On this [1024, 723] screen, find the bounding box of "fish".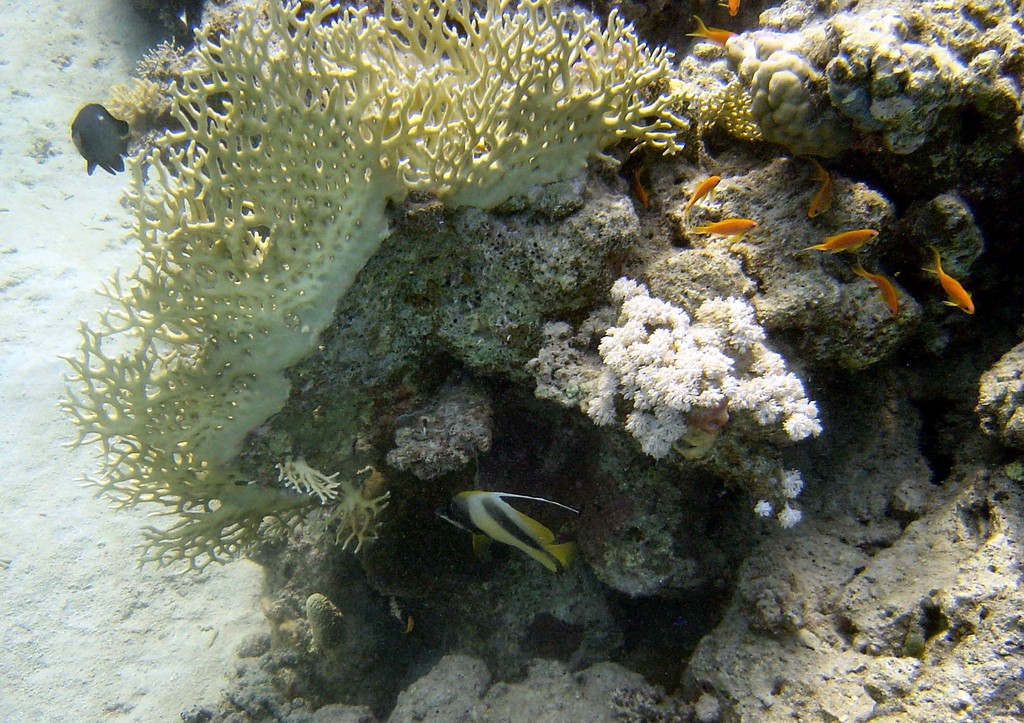
Bounding box: left=689, top=215, right=758, bottom=244.
